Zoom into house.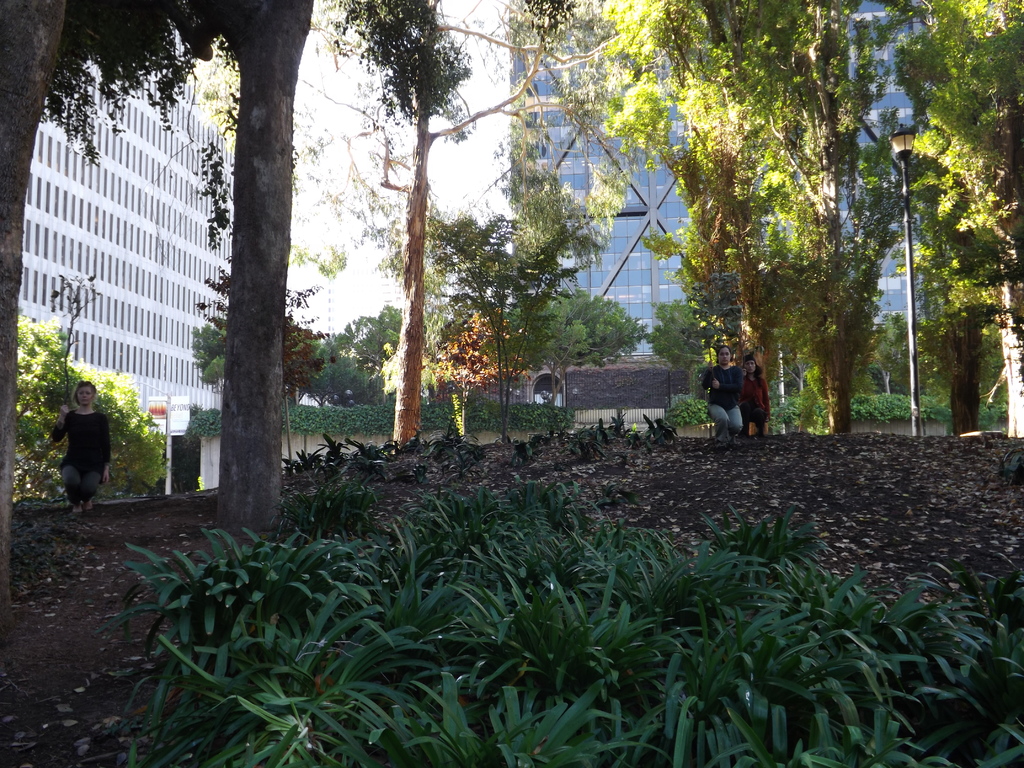
Zoom target: 505,0,833,356.
